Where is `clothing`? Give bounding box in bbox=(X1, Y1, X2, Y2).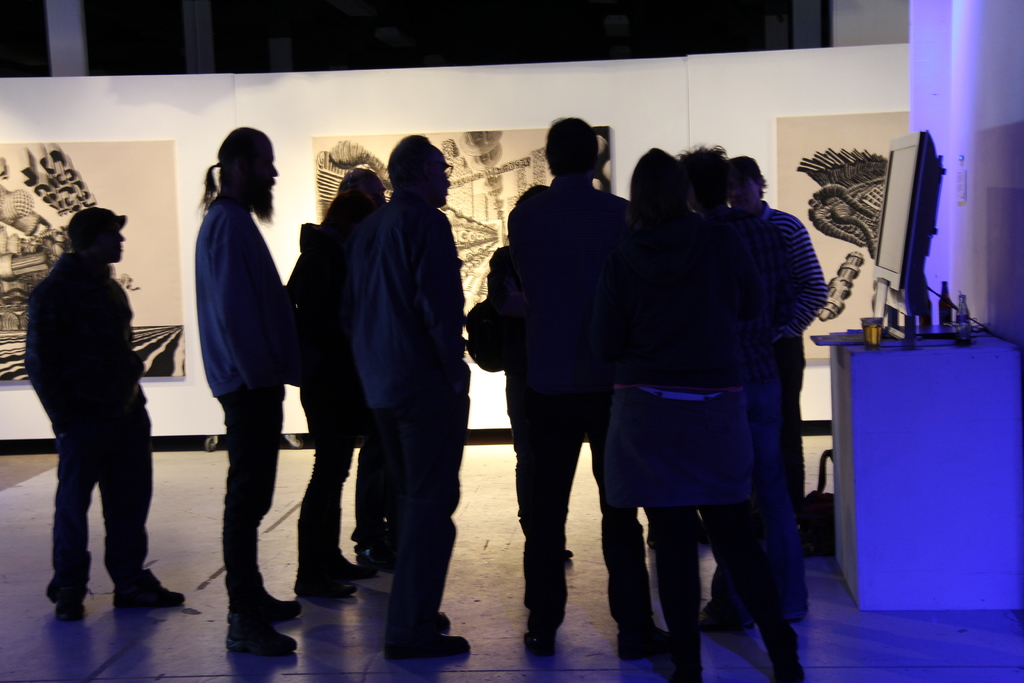
bbox=(465, 226, 540, 548).
